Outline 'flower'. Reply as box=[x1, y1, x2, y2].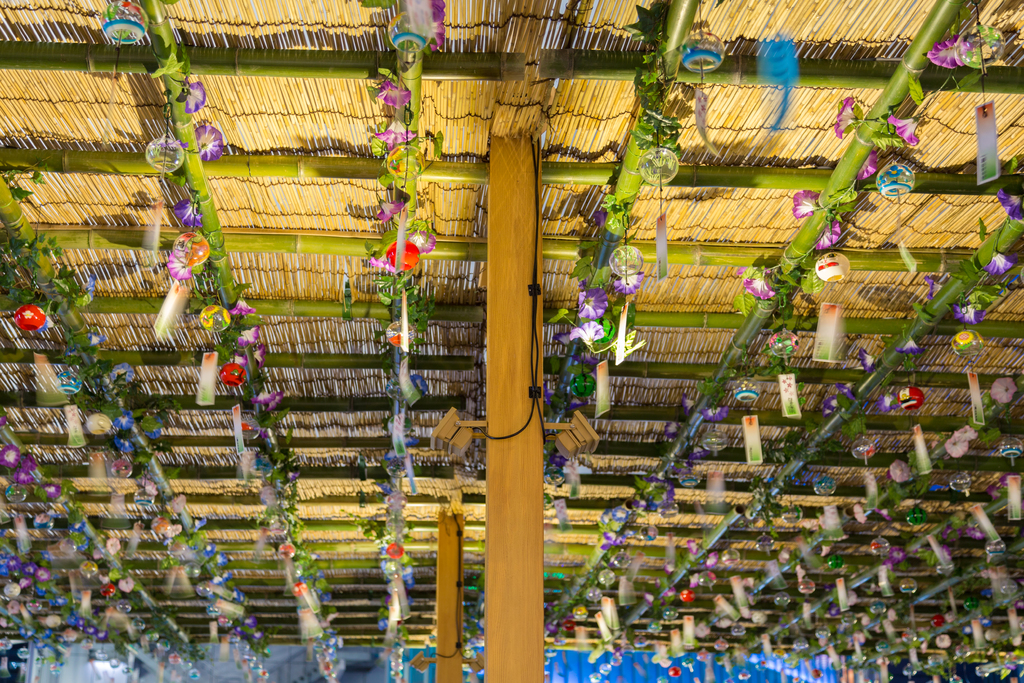
box=[575, 286, 609, 322].
